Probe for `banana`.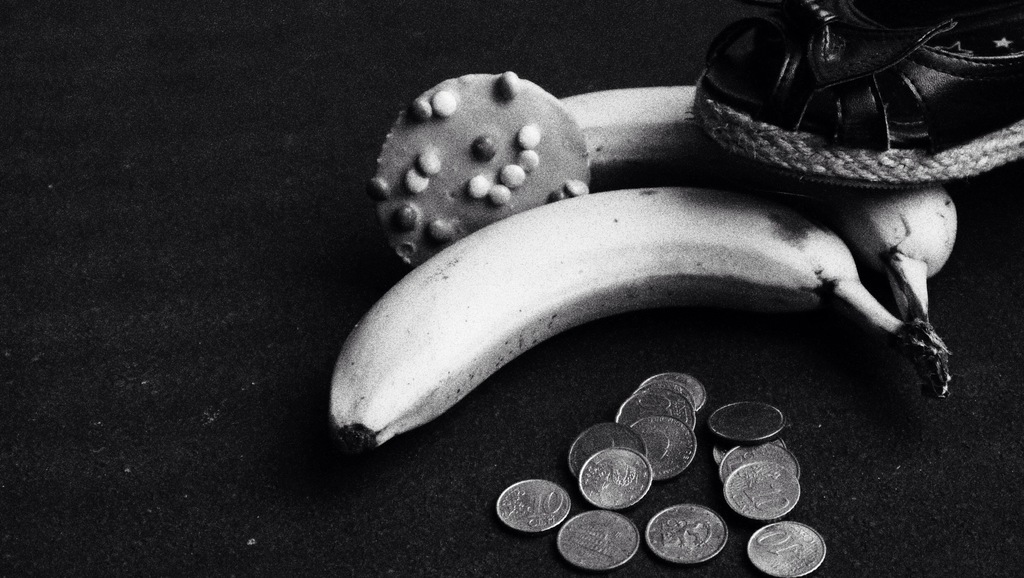
Probe result: rect(559, 84, 962, 361).
